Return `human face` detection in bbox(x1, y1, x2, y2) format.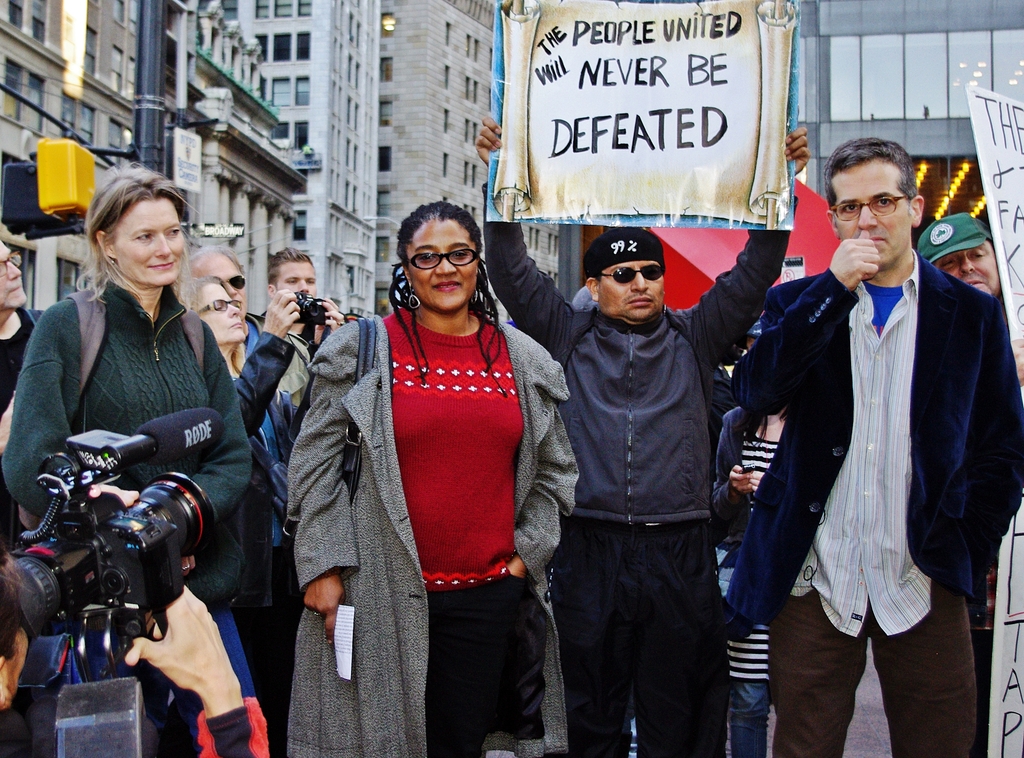
bbox(202, 287, 243, 343).
